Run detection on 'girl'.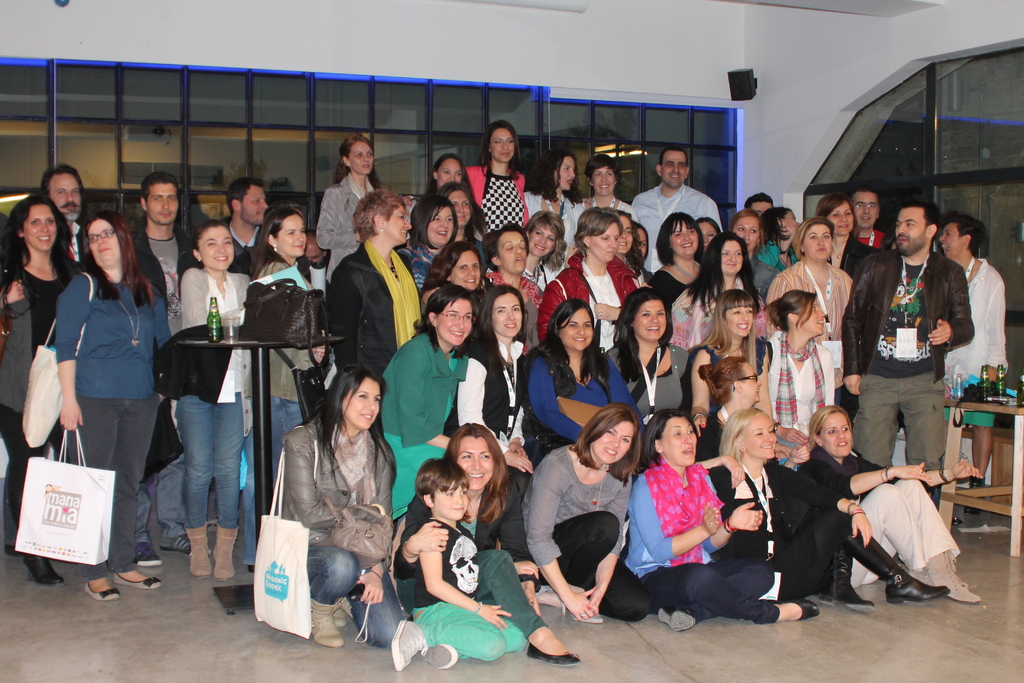
Result: (x1=309, y1=134, x2=378, y2=266).
